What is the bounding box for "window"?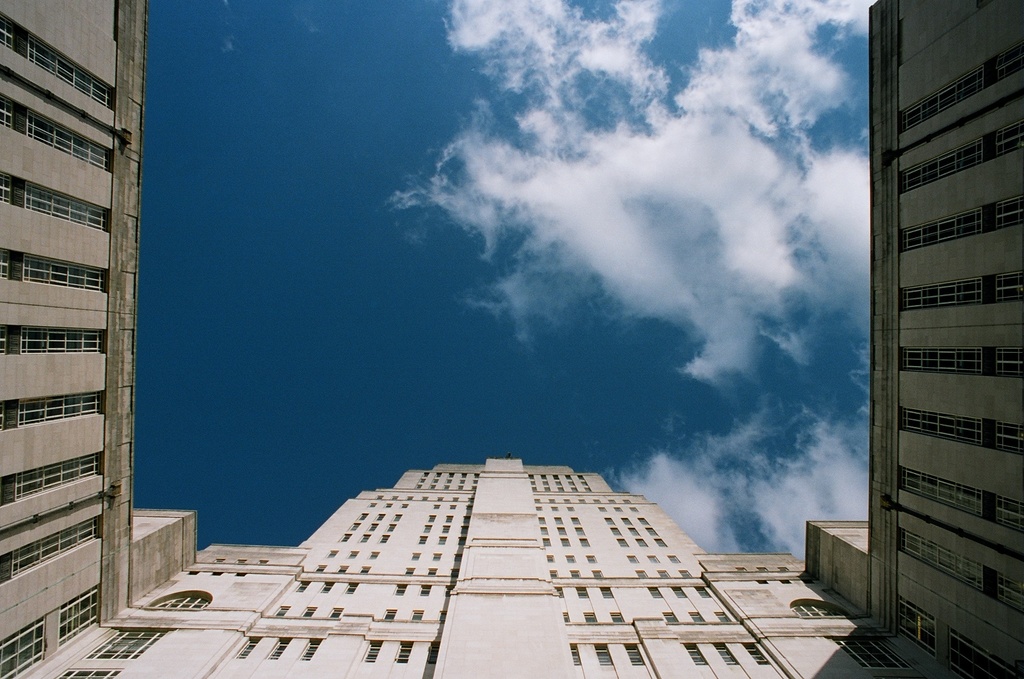
left=449, top=504, right=457, bottom=509.
